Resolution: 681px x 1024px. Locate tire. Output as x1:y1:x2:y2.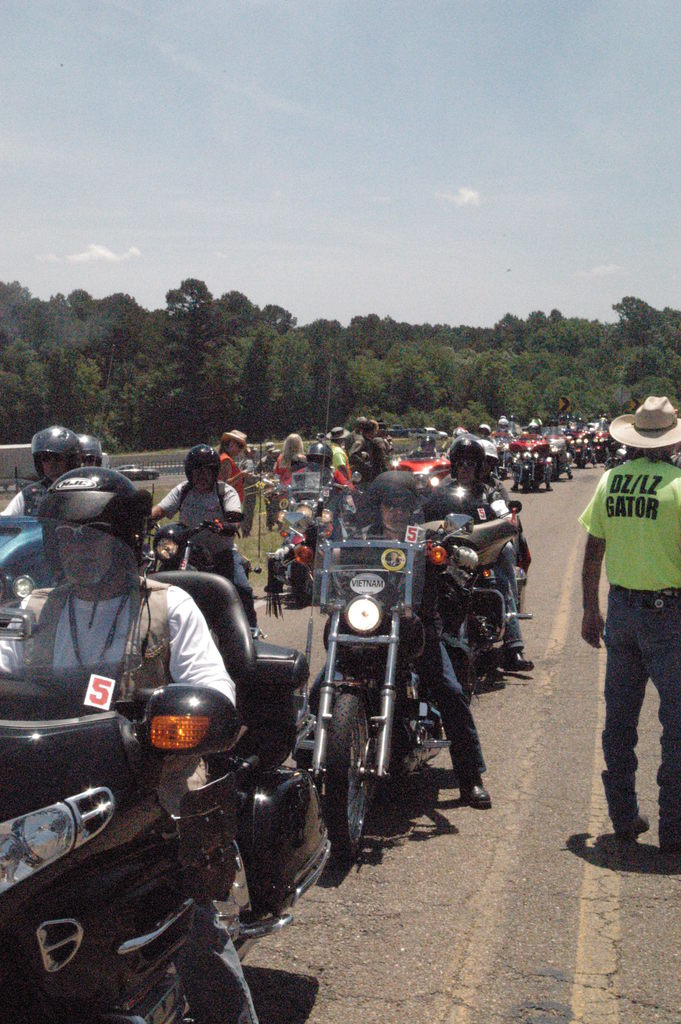
326:690:382:857.
